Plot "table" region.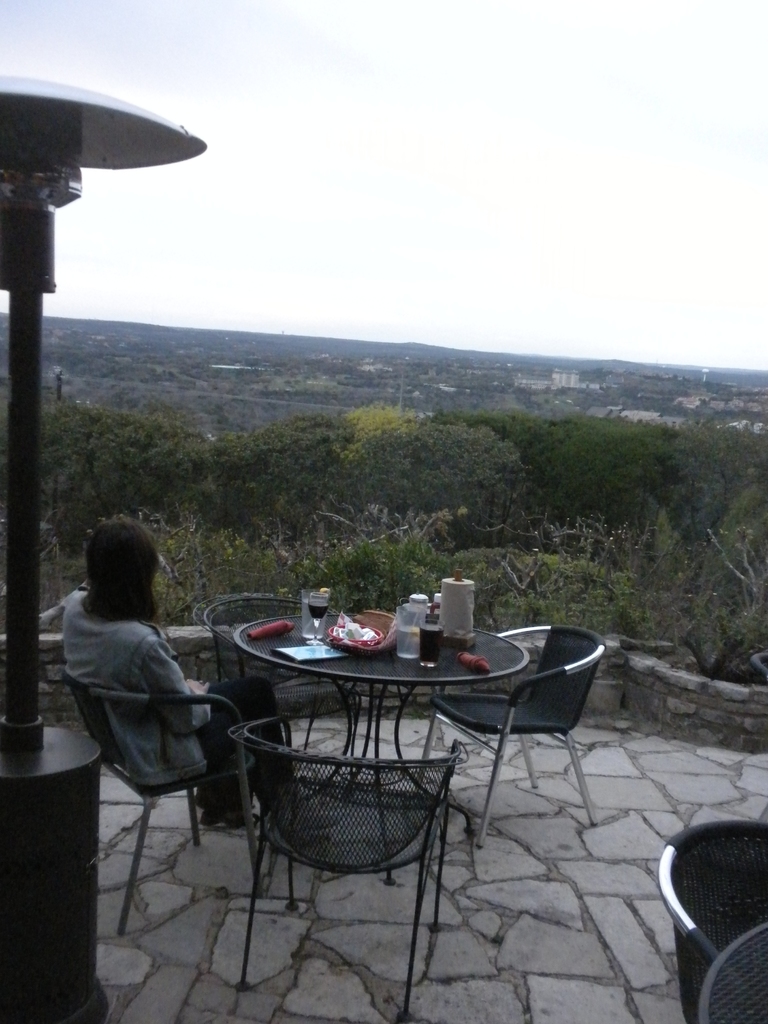
Plotted at [x1=226, y1=620, x2=529, y2=877].
